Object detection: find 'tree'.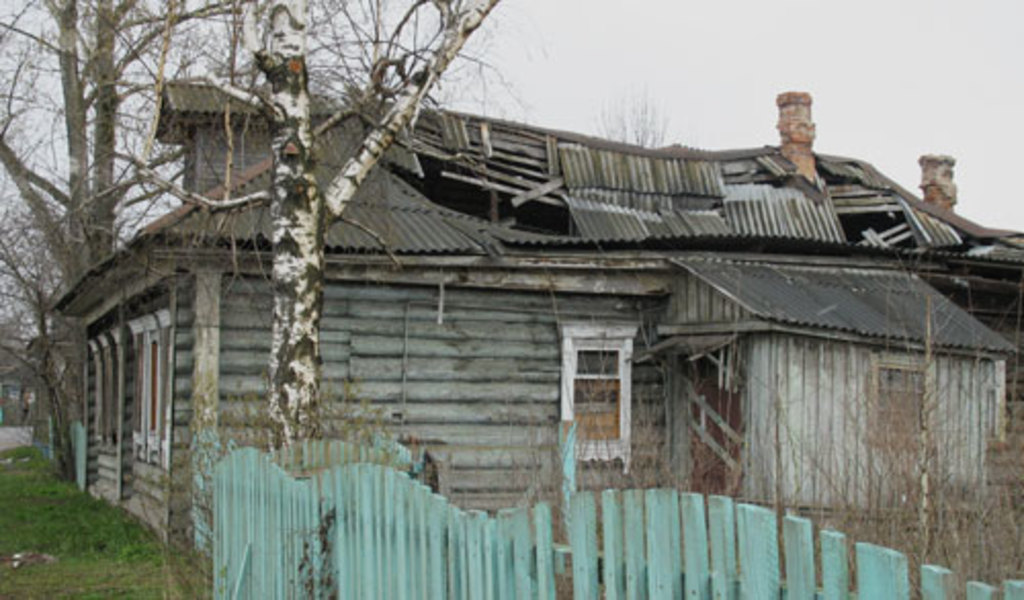
[left=592, top=78, right=664, bottom=152].
